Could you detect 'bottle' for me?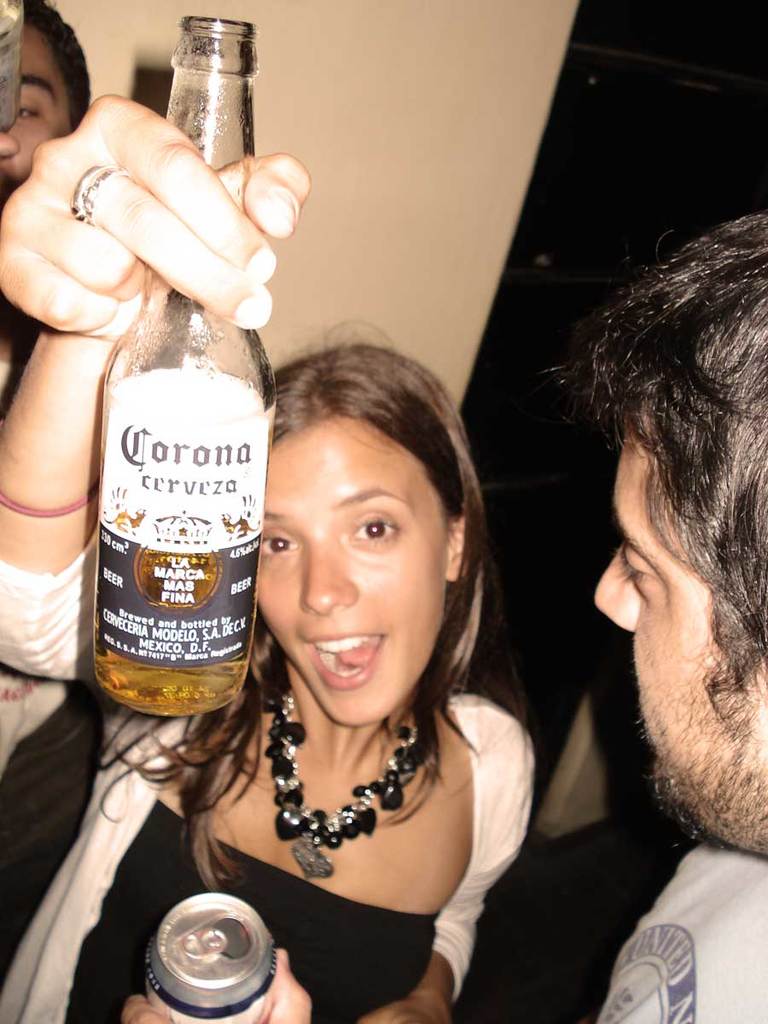
Detection result: 87/9/277/720.
